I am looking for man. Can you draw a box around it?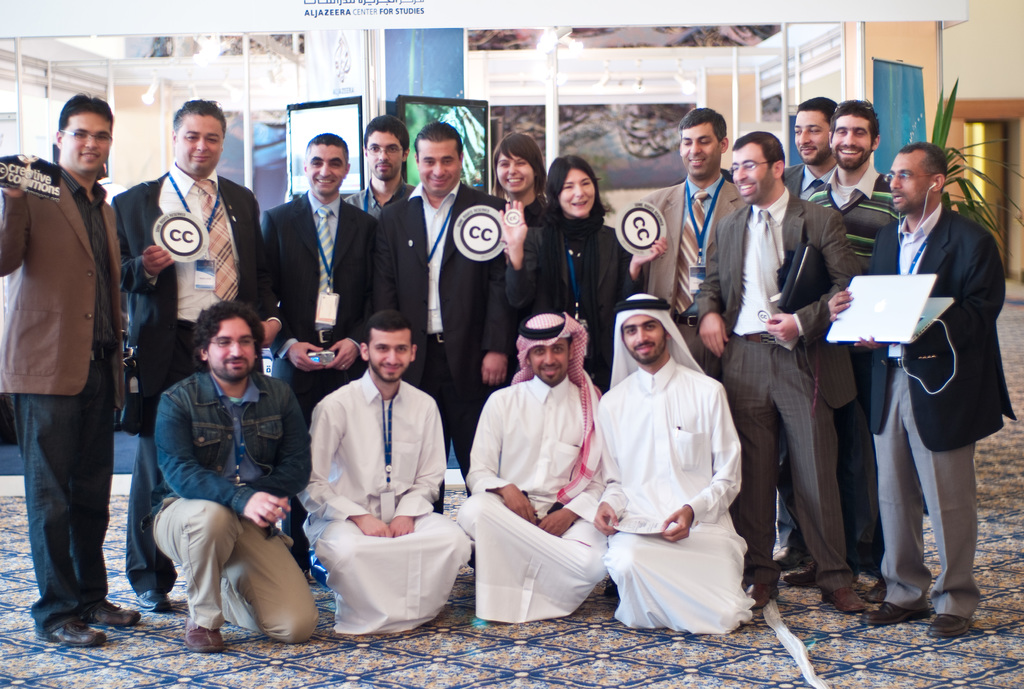
Sure, the bounding box is [778, 97, 834, 556].
